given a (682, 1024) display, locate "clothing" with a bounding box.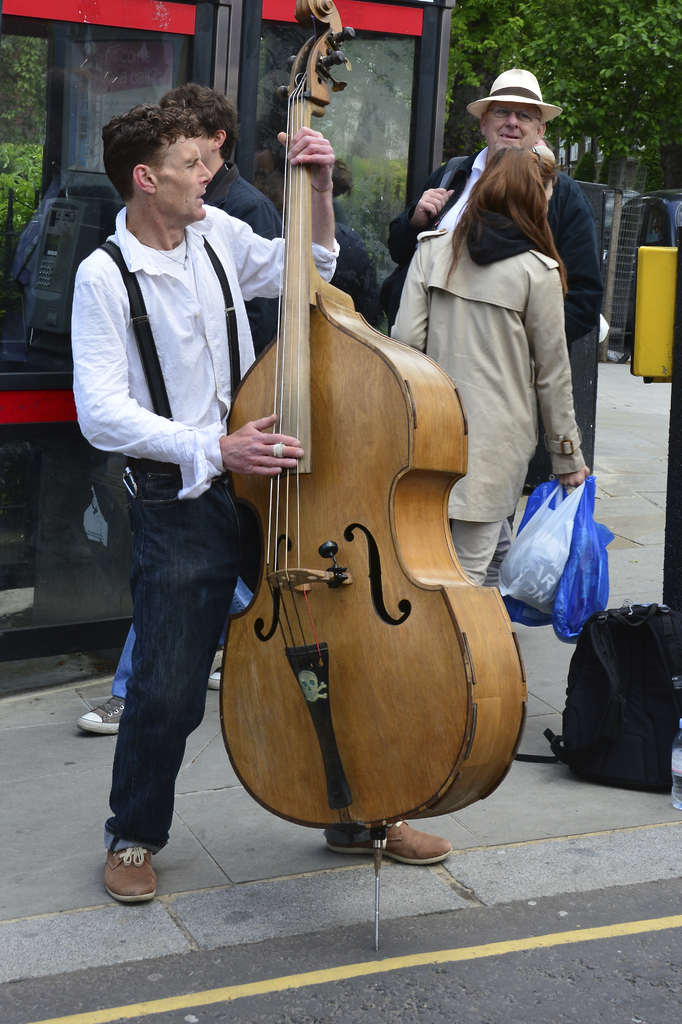
Located: x1=393 y1=227 x2=589 y2=580.
